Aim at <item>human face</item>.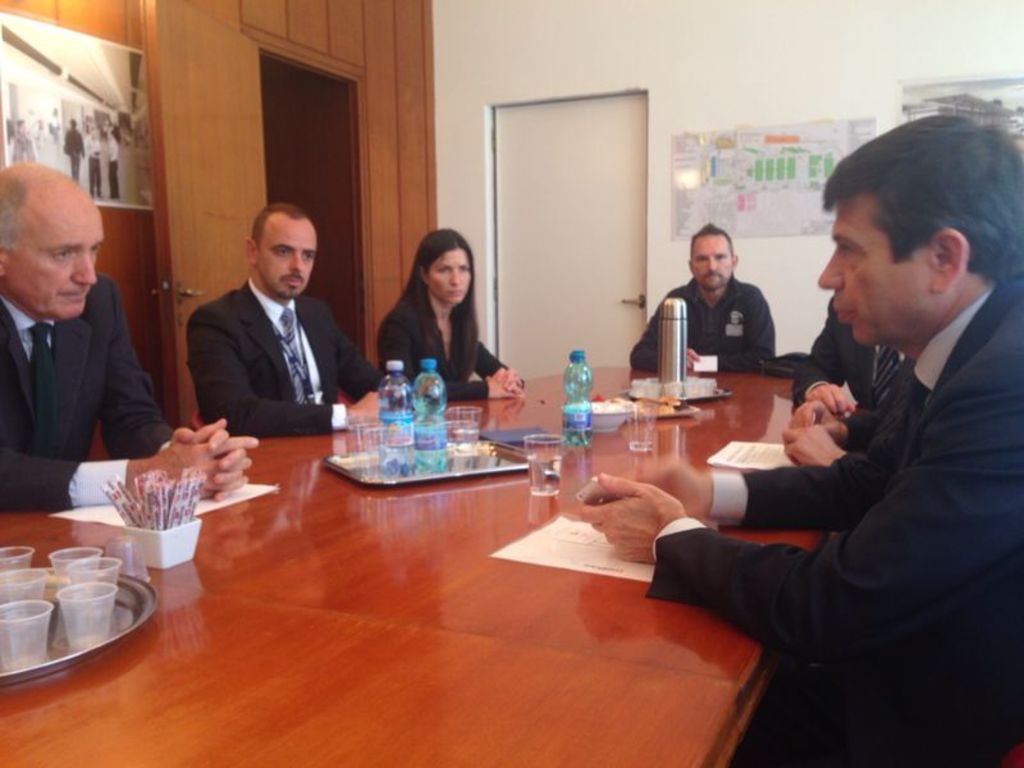
Aimed at bbox=(691, 234, 732, 293).
